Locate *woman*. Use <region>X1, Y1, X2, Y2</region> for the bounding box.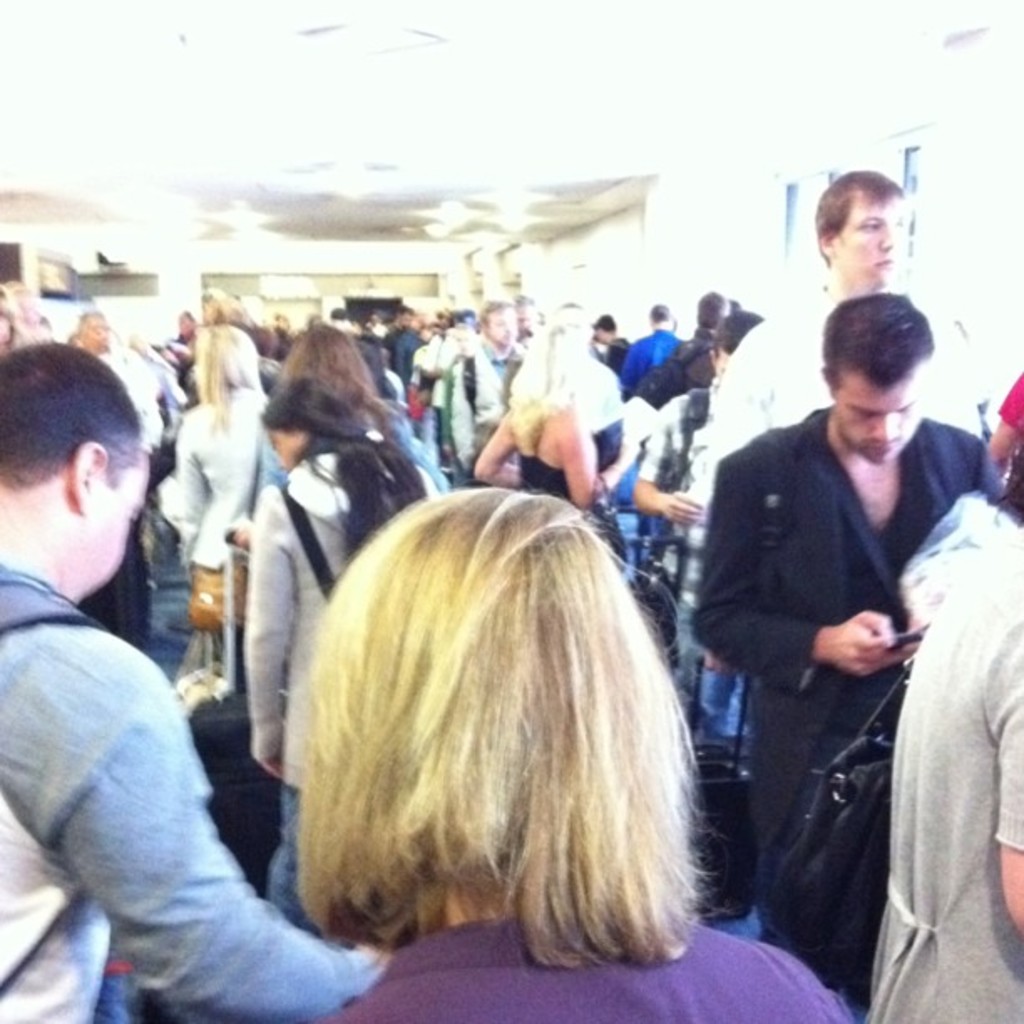
<region>176, 323, 263, 542</region>.
